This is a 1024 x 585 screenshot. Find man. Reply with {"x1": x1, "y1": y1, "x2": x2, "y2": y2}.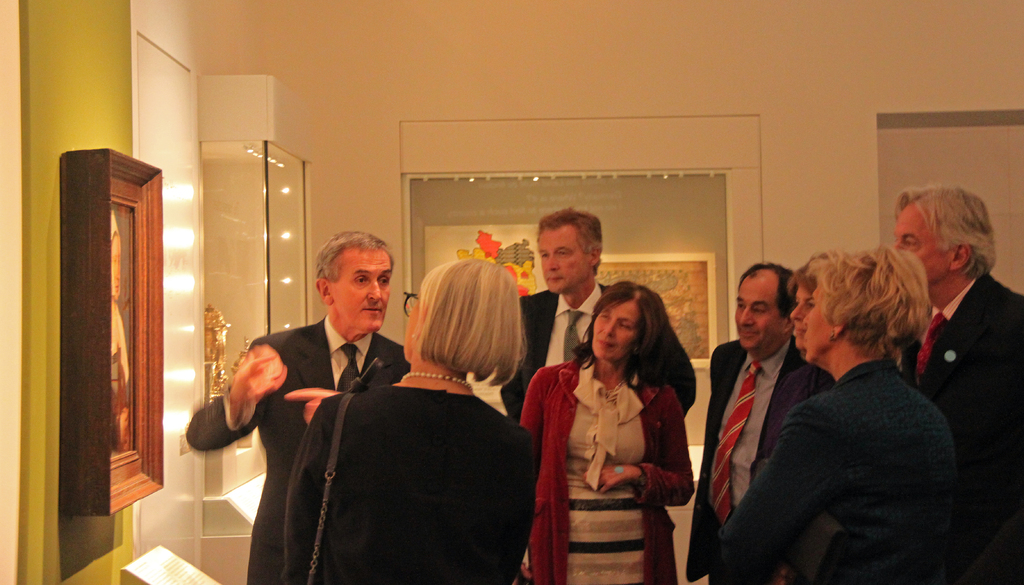
{"x1": 492, "y1": 208, "x2": 692, "y2": 476}.
